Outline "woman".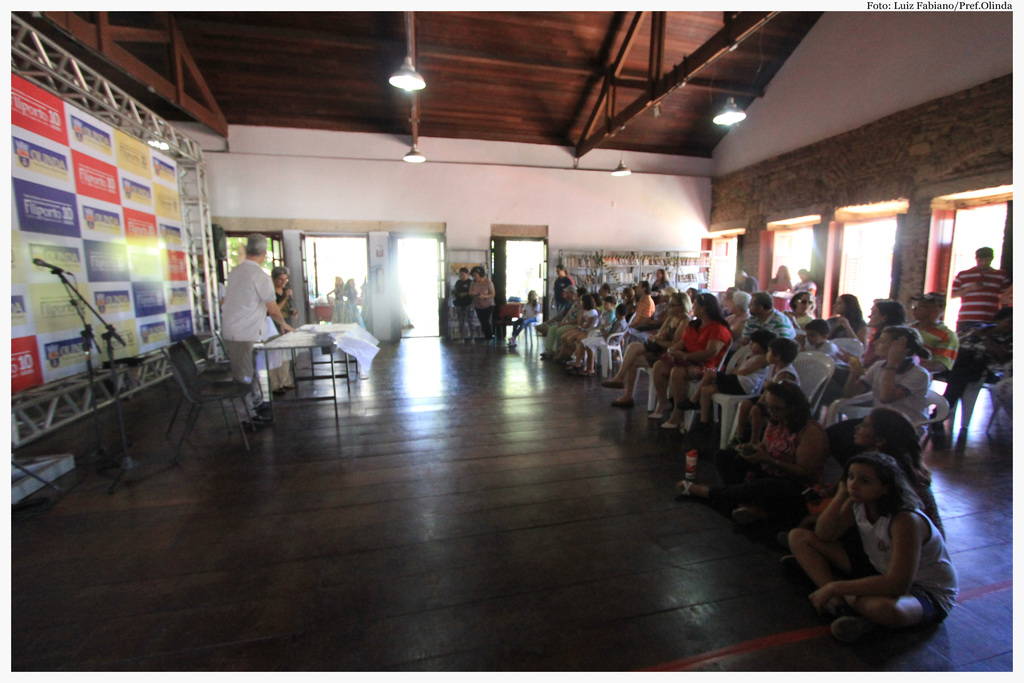
Outline: Rect(819, 299, 913, 404).
